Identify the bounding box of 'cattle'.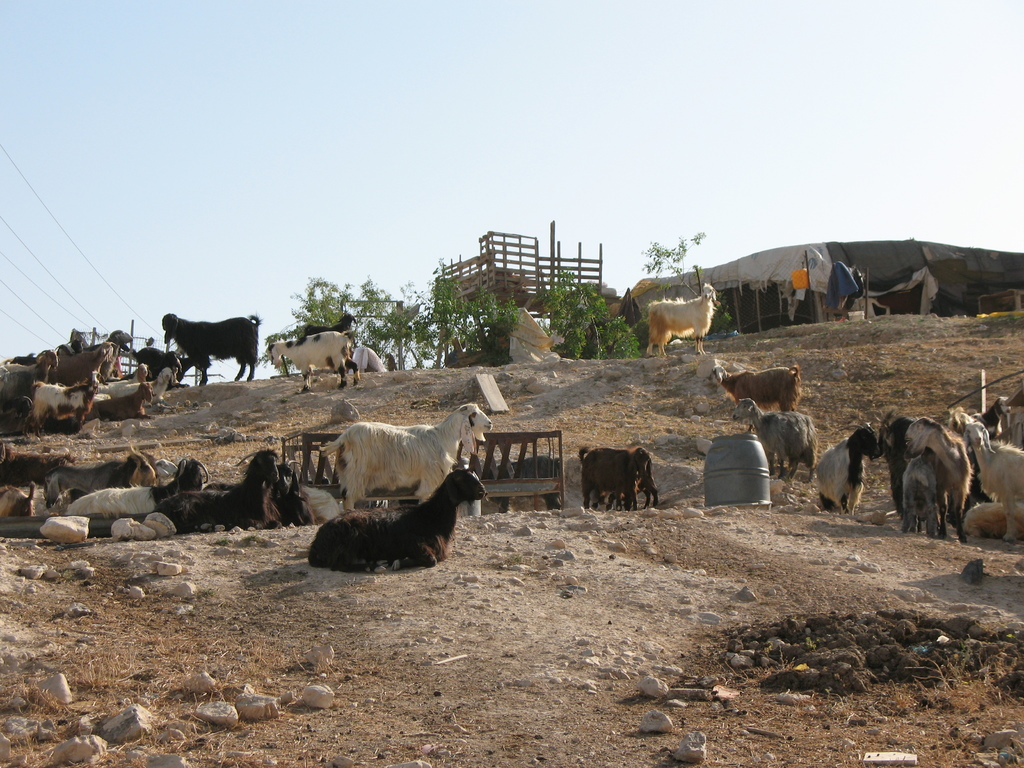
{"left": 100, "top": 332, "right": 134, "bottom": 378}.
